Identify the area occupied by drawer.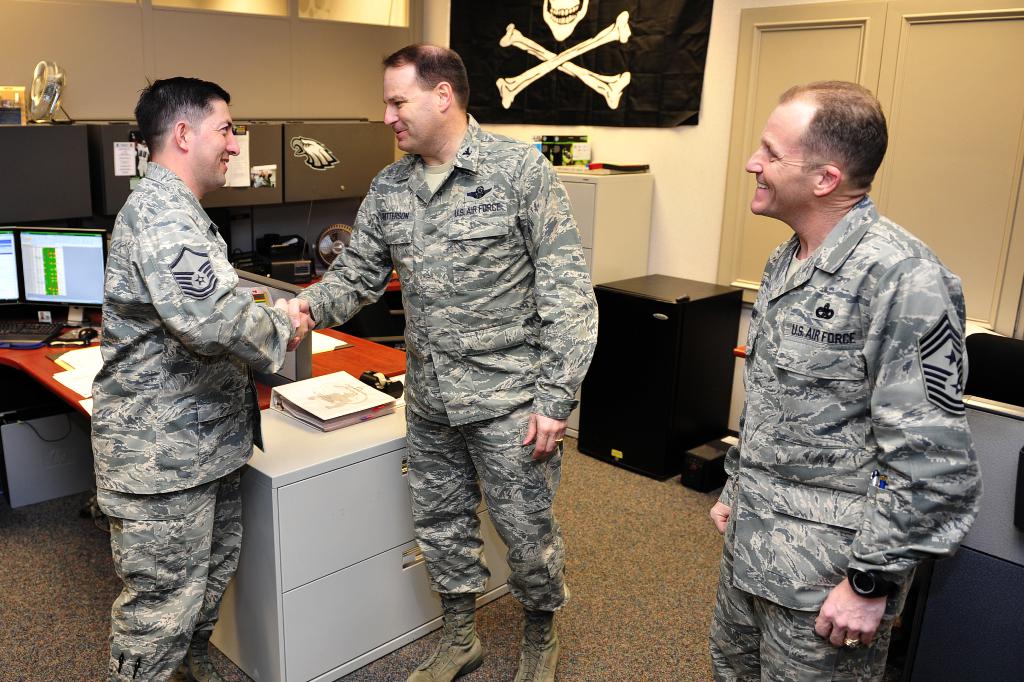
Area: {"left": 276, "top": 446, "right": 487, "bottom": 592}.
